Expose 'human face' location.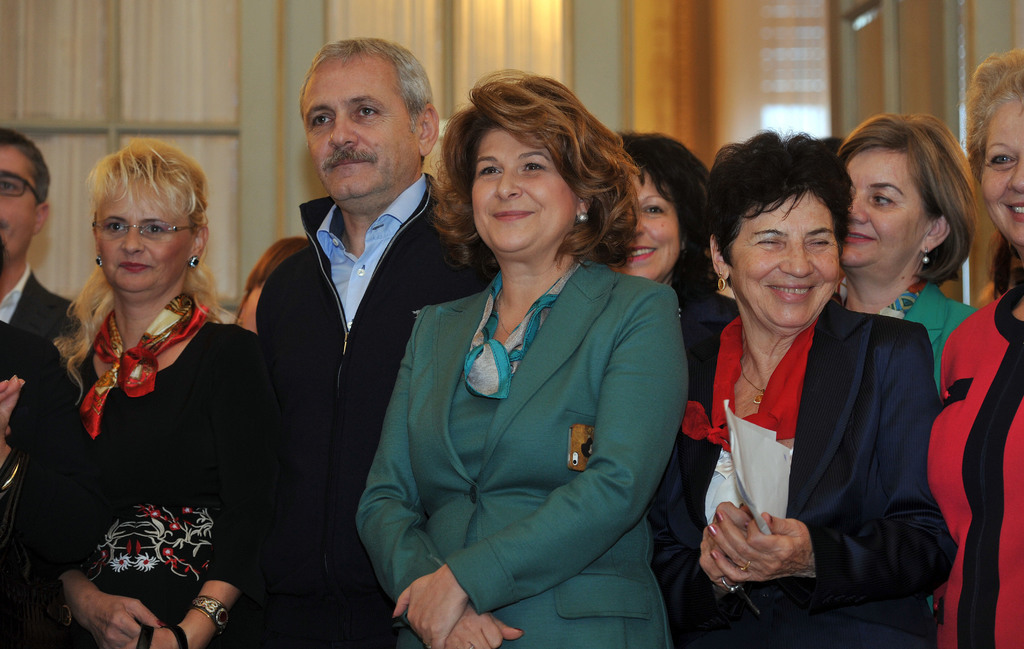
Exposed at rect(0, 145, 43, 268).
